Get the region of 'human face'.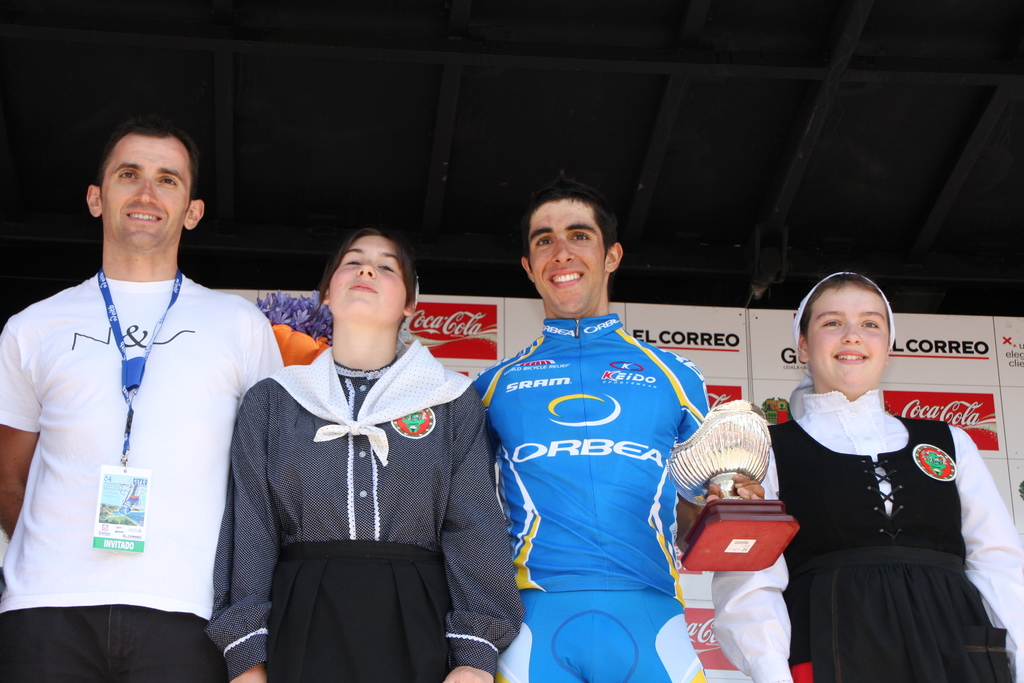
(left=808, top=281, right=891, bottom=388).
